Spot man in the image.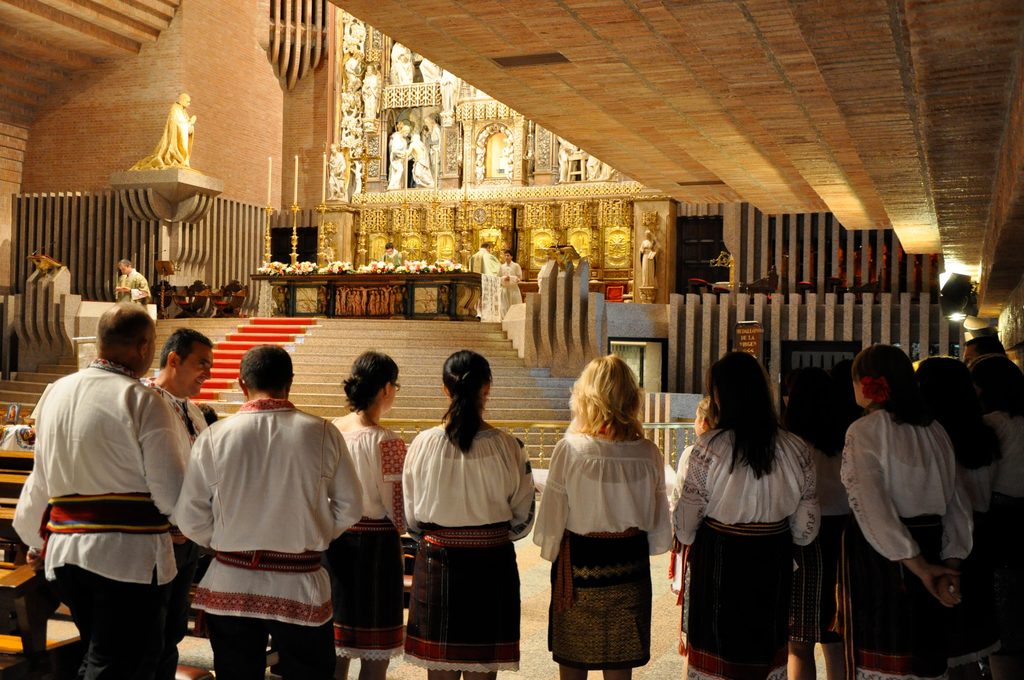
man found at 328,145,343,198.
